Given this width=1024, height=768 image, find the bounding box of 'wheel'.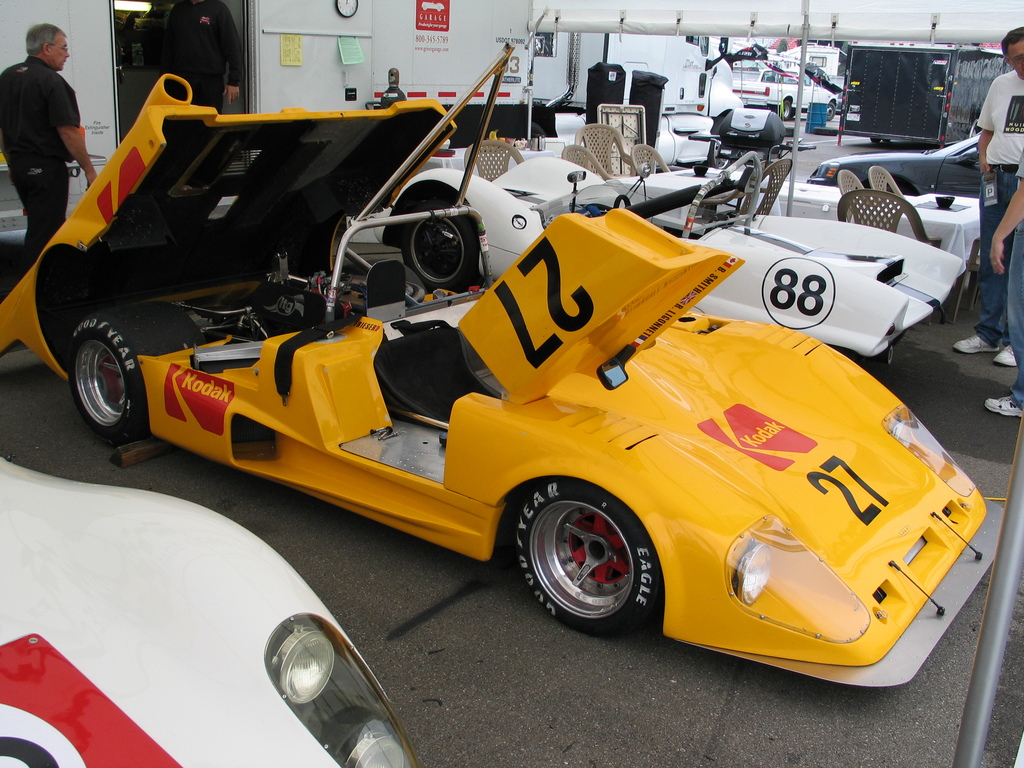
<box>68,299,216,467</box>.
